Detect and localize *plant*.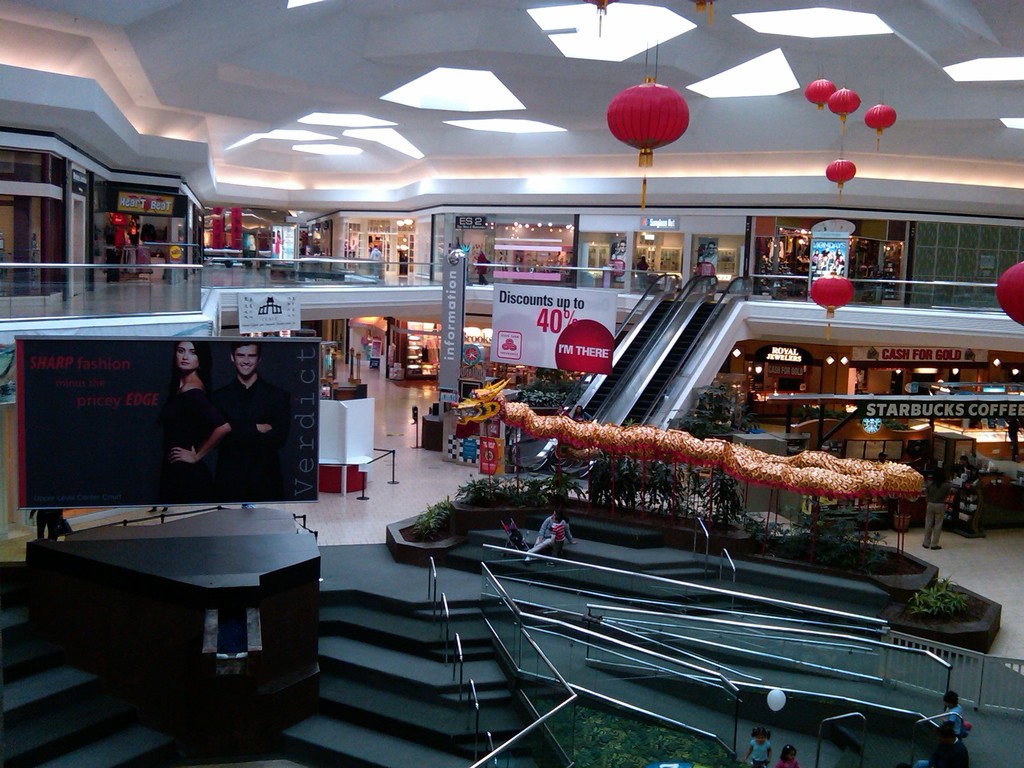
Localized at <bbox>404, 492, 457, 536</bbox>.
